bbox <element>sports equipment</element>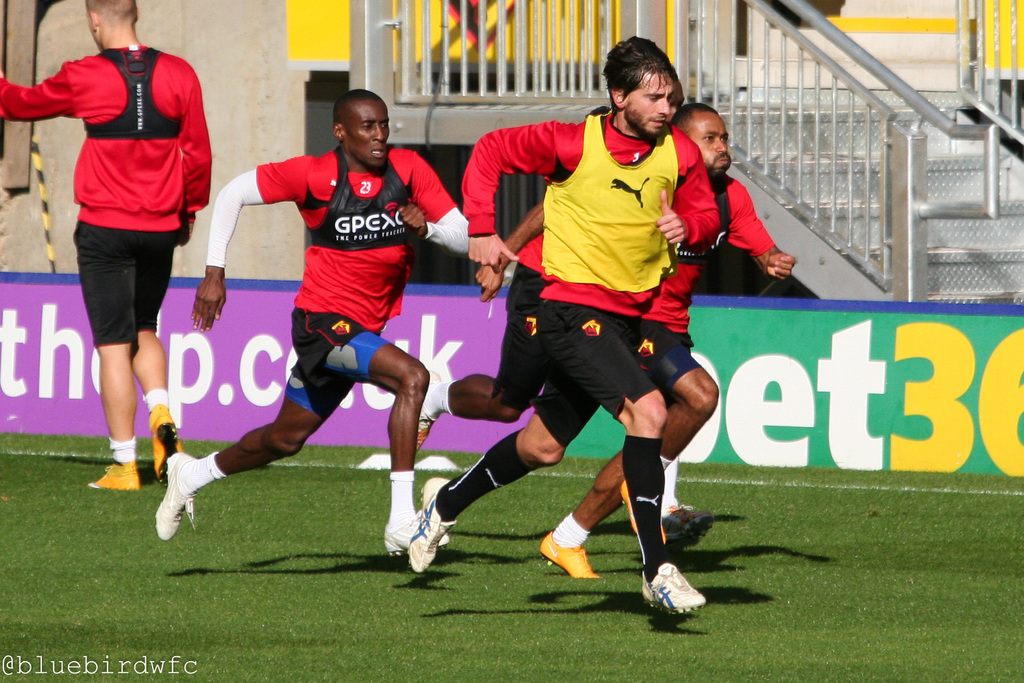
bbox=(640, 561, 705, 612)
